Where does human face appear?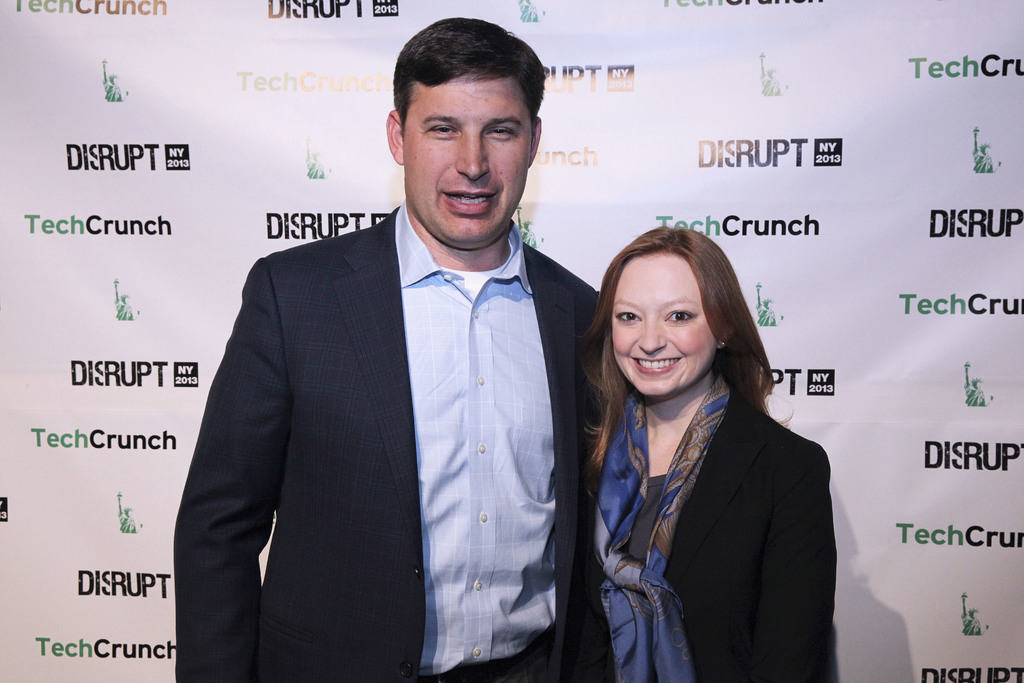
Appears at [401, 73, 532, 242].
